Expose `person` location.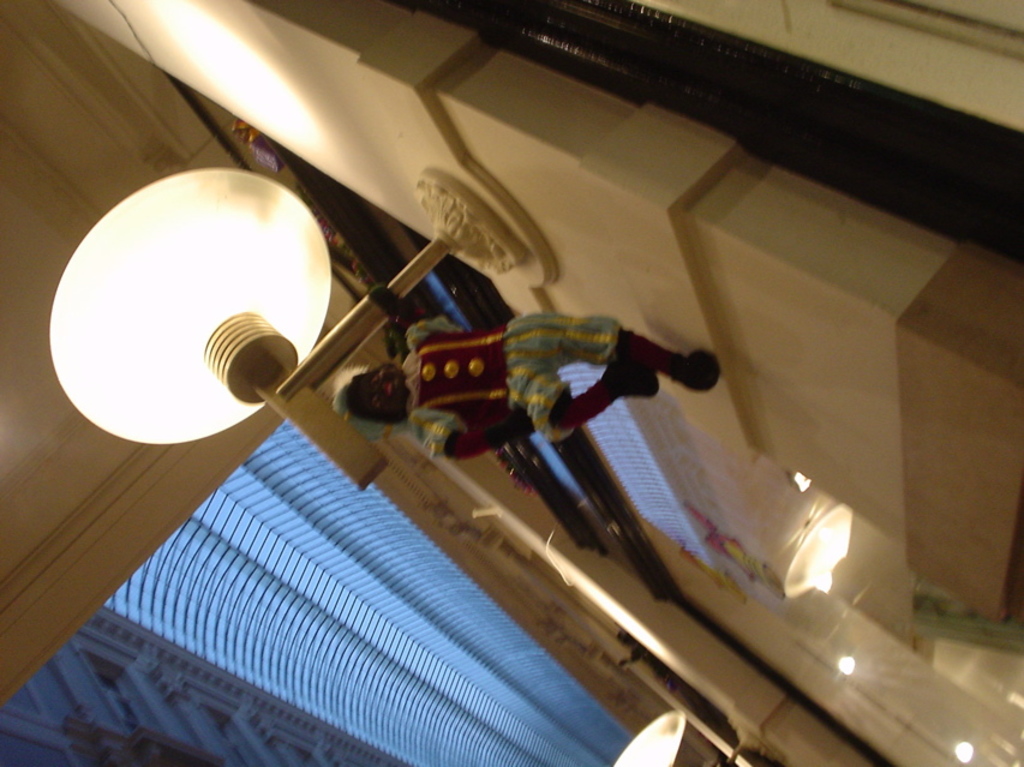
Exposed at (334, 275, 724, 460).
